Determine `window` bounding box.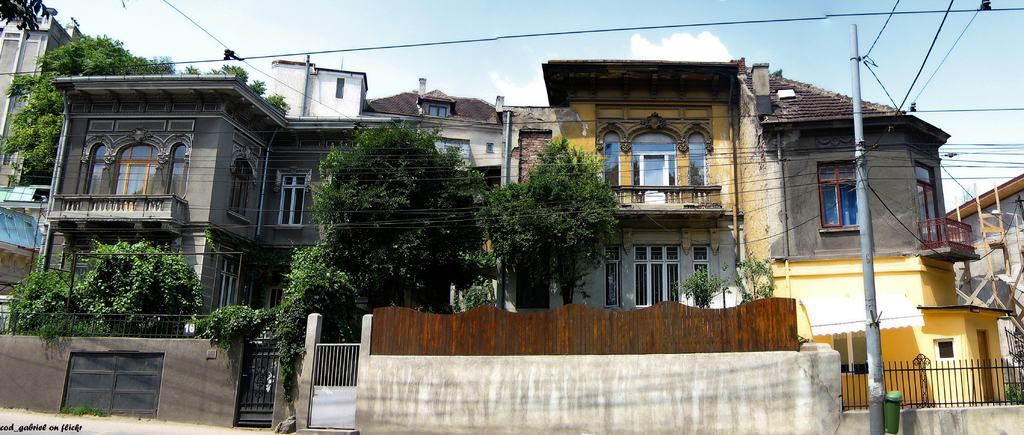
Determined: (687, 240, 715, 307).
